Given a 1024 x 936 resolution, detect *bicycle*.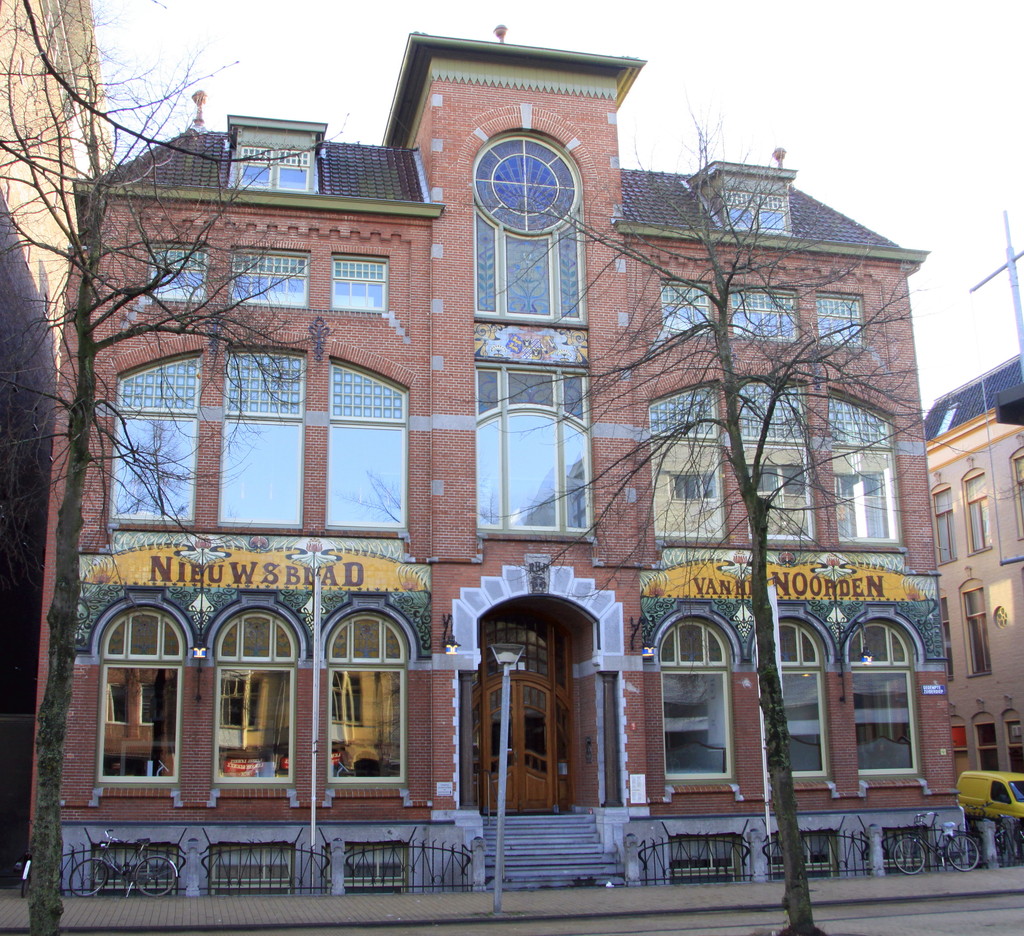
bbox(893, 812, 980, 875).
